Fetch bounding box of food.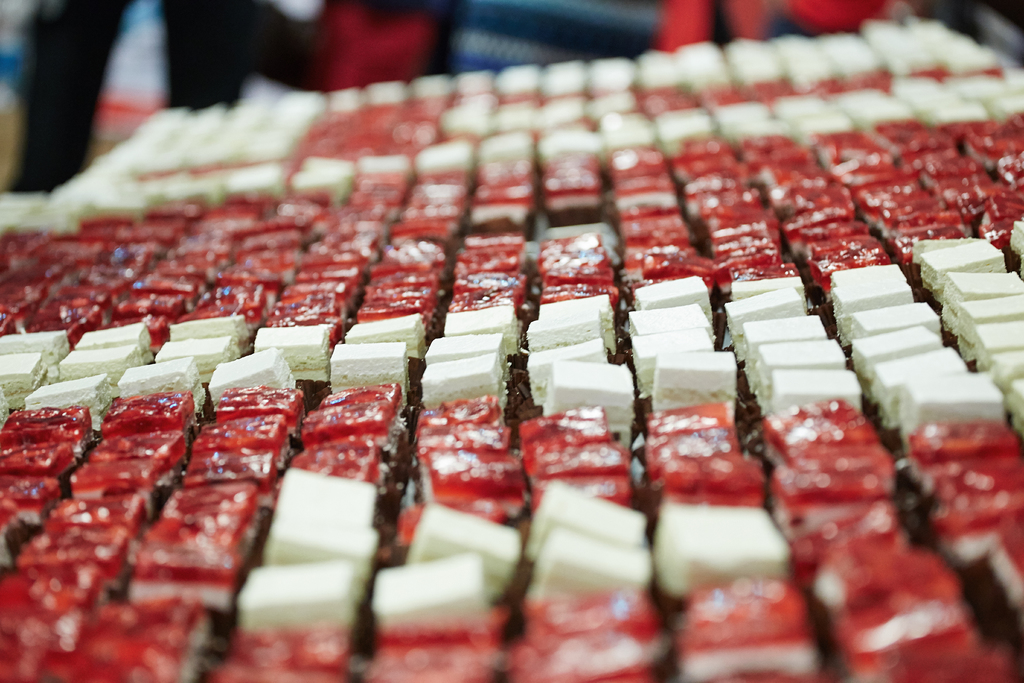
Bbox: [x1=525, y1=305, x2=604, y2=353].
